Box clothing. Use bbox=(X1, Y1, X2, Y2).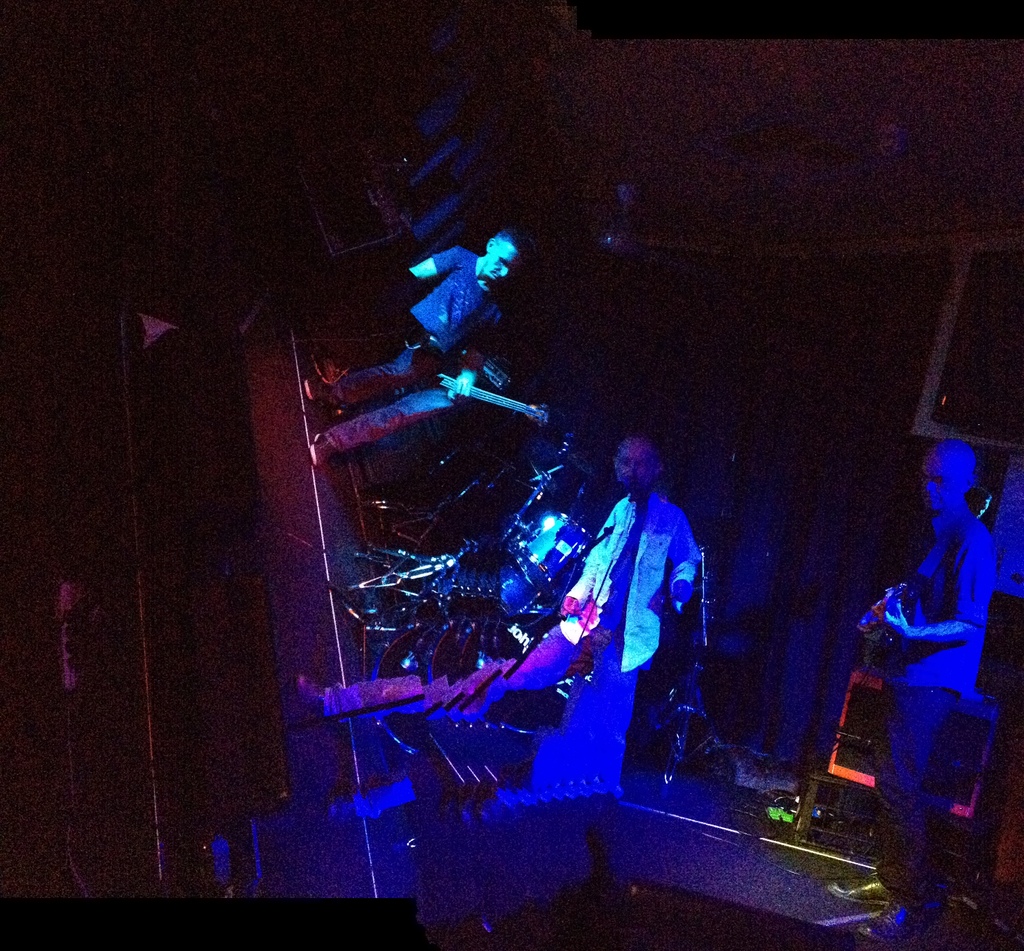
bbox=(884, 505, 997, 911).
